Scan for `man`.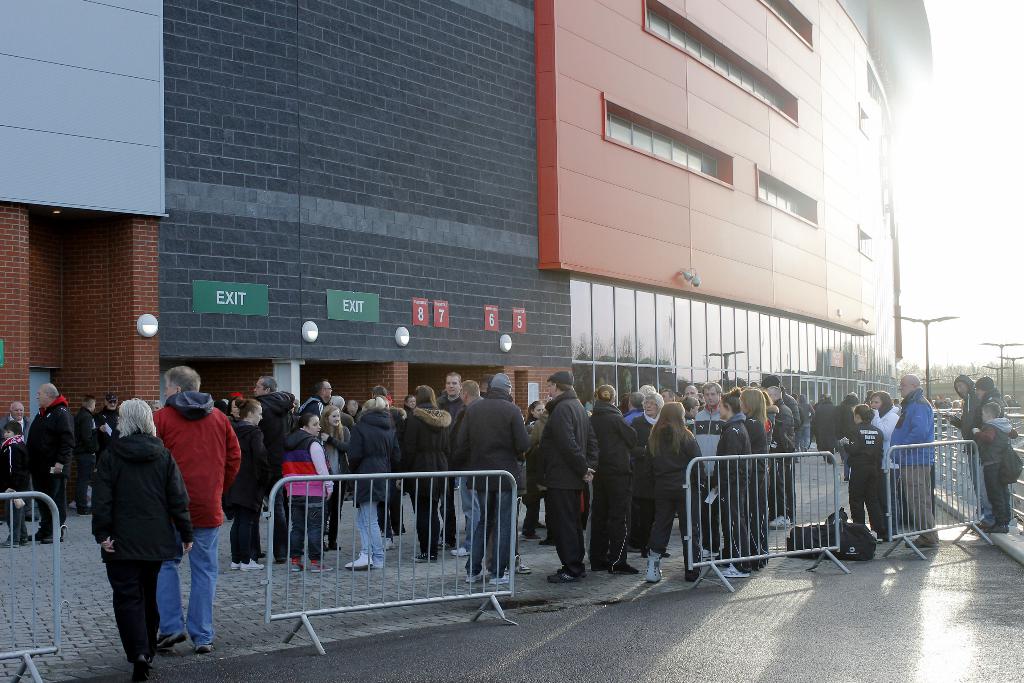
Scan result: 252:375:300:562.
